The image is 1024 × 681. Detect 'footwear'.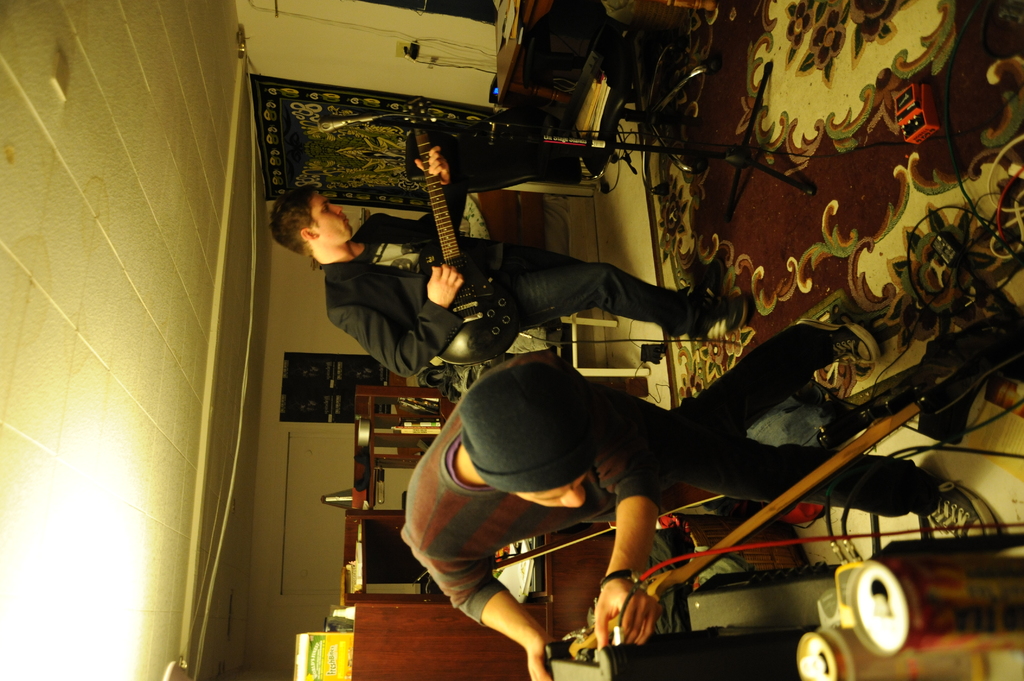
Detection: <bbox>685, 298, 749, 342</bbox>.
